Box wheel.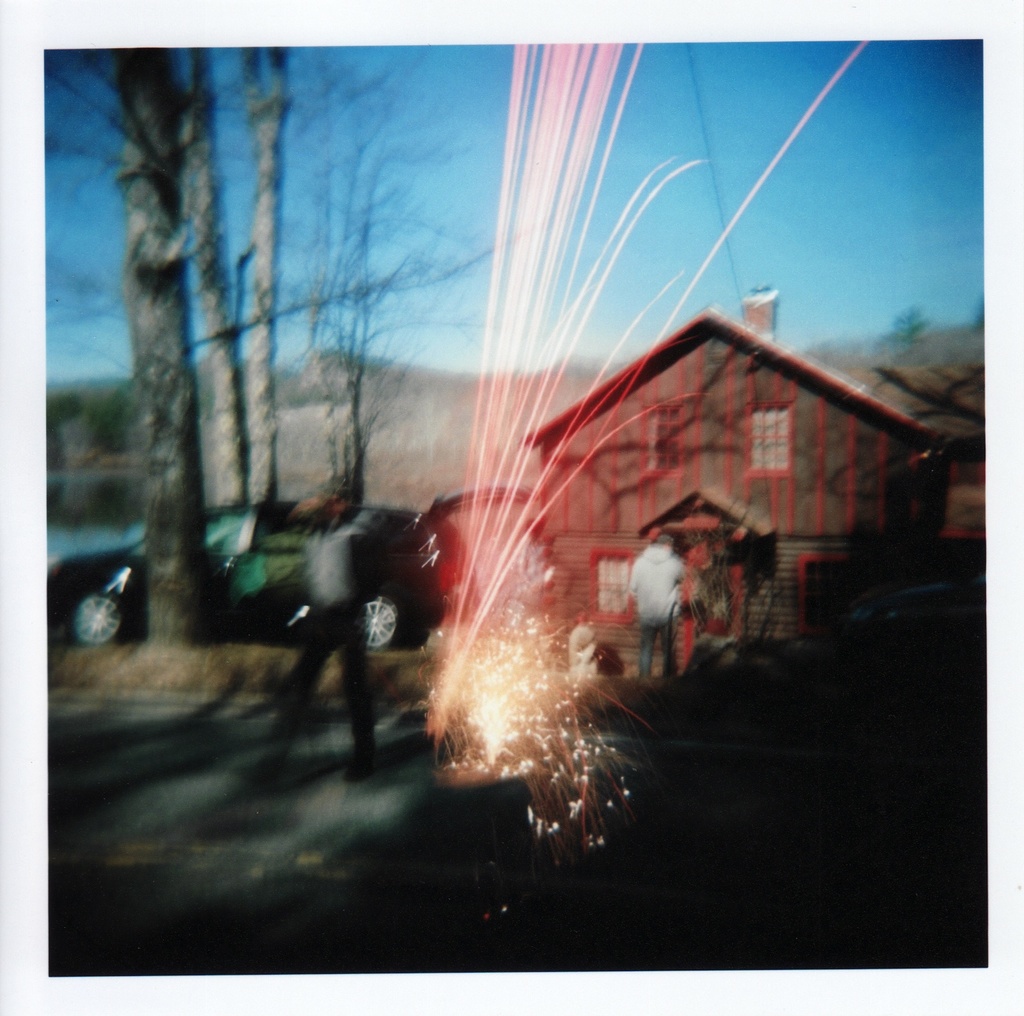
l=65, t=596, r=125, b=645.
